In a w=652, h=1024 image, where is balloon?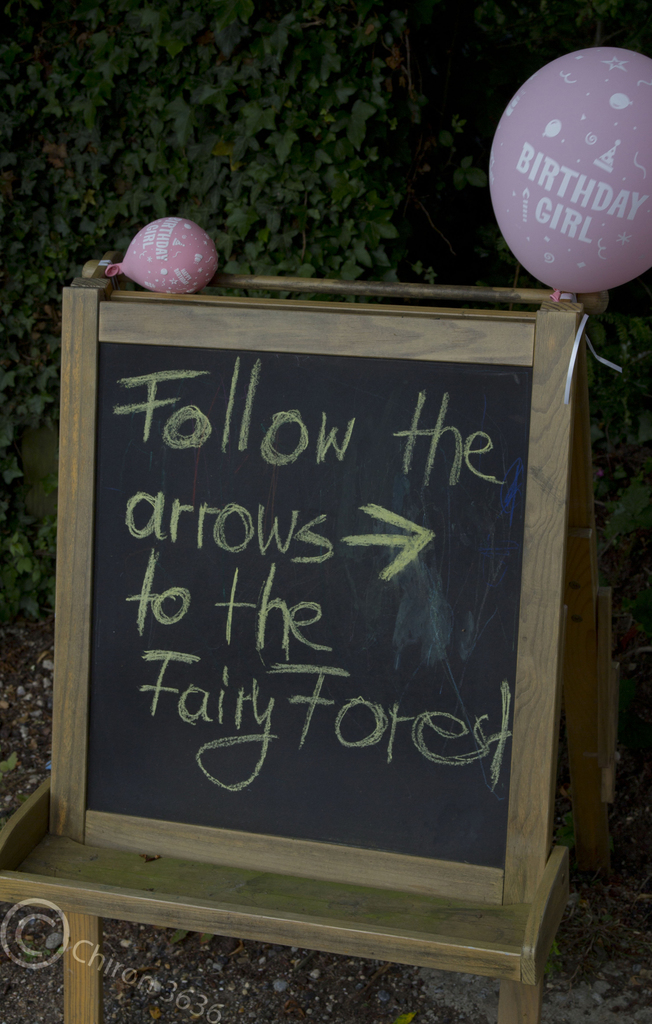
488:48:651:291.
